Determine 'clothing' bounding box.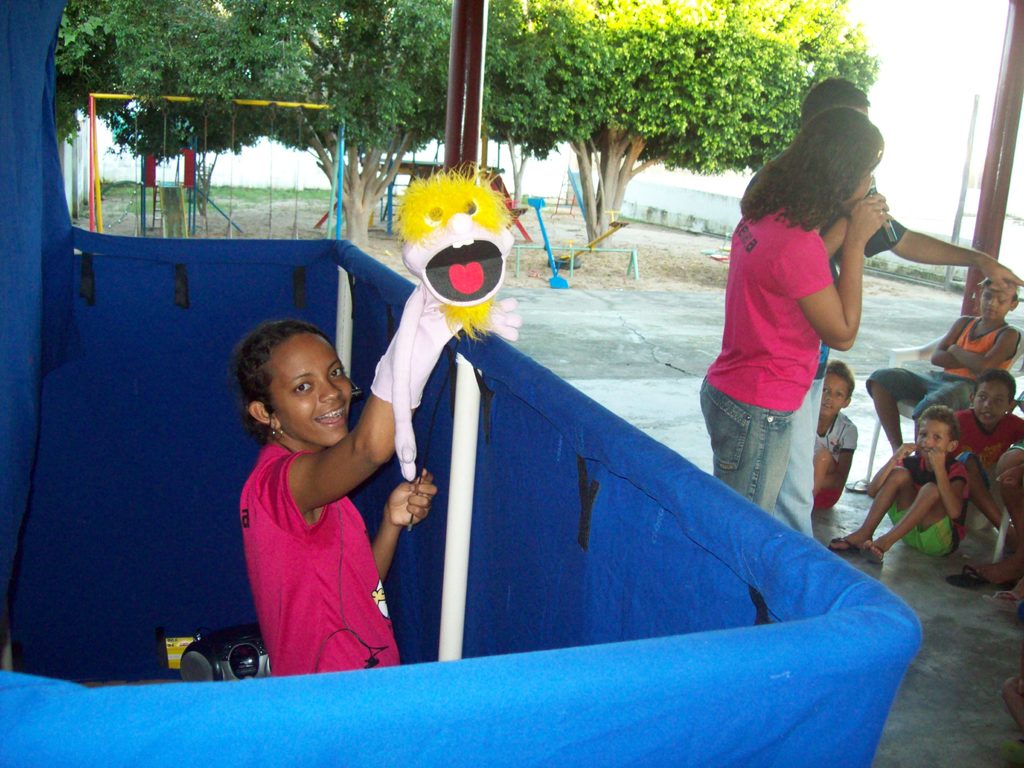
Determined: region(953, 396, 1023, 533).
